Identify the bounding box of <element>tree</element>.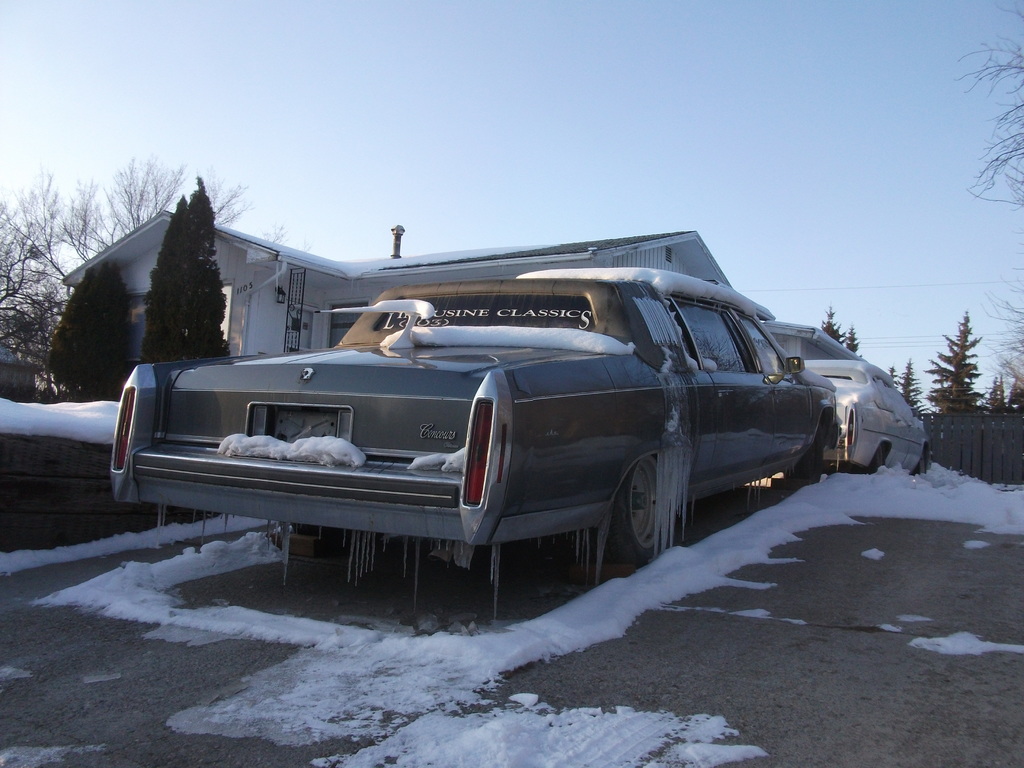
x1=838 y1=324 x2=863 y2=360.
